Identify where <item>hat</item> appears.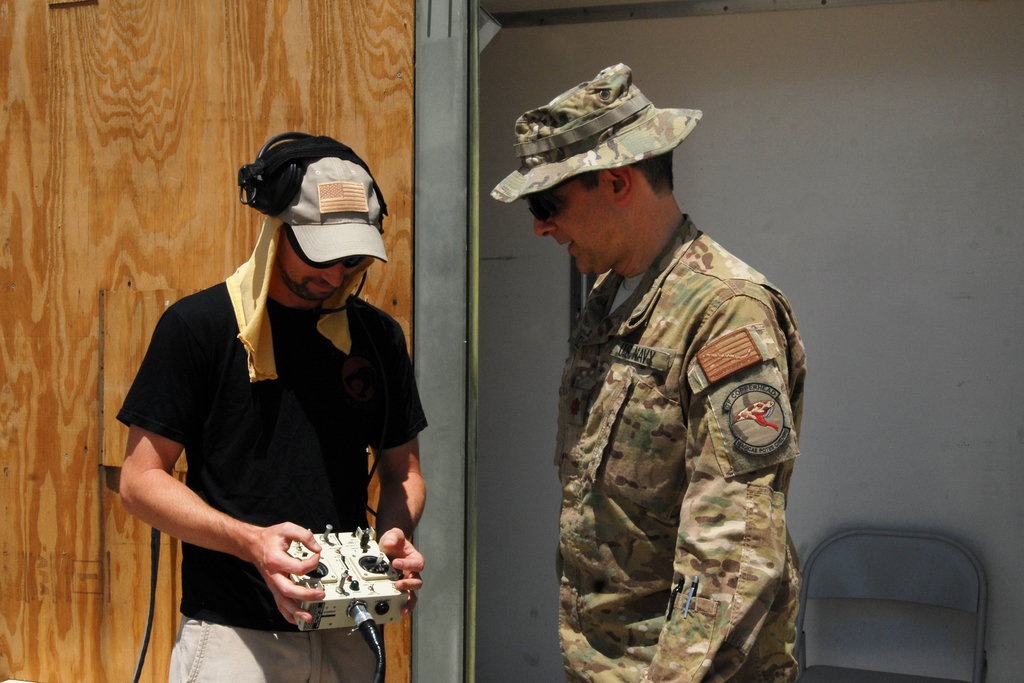
Appears at 488,63,703,204.
